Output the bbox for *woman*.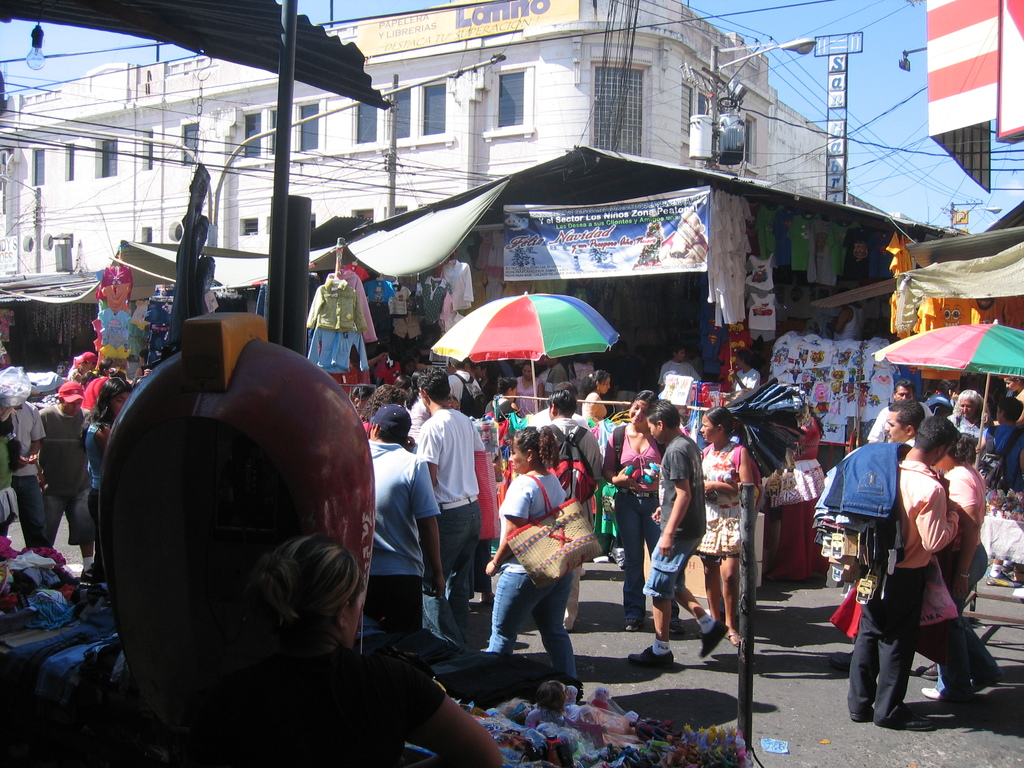
locate(483, 374, 520, 426).
